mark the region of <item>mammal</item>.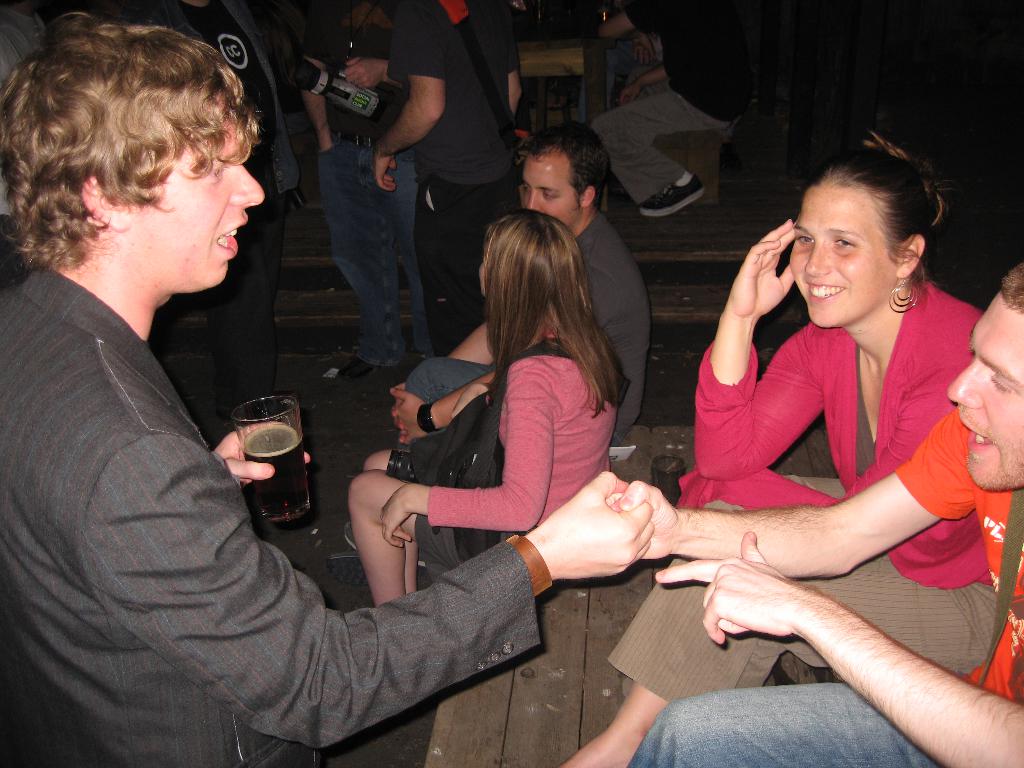
Region: region(293, 0, 416, 369).
